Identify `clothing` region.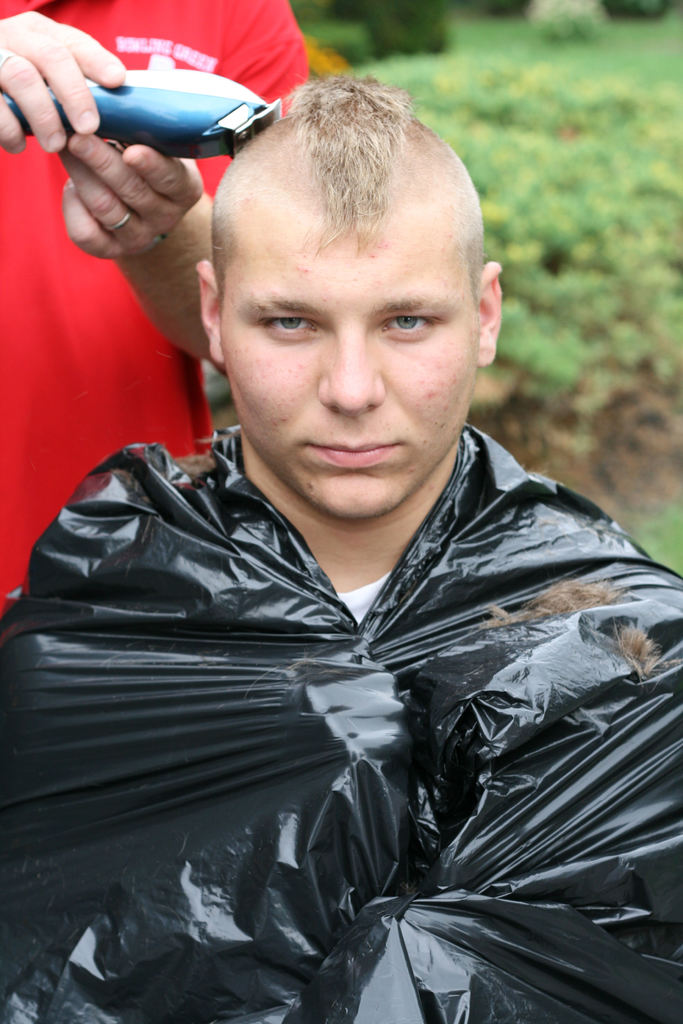
Region: 0,0,312,620.
